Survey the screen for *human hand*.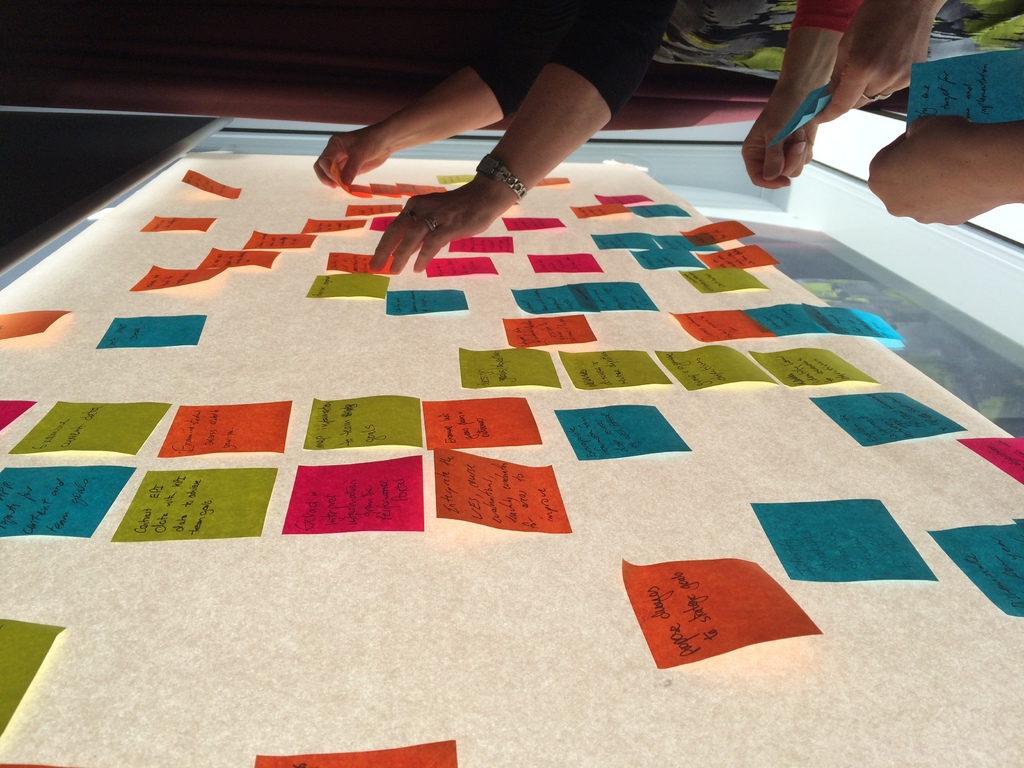
Survey found: detection(308, 118, 394, 189).
